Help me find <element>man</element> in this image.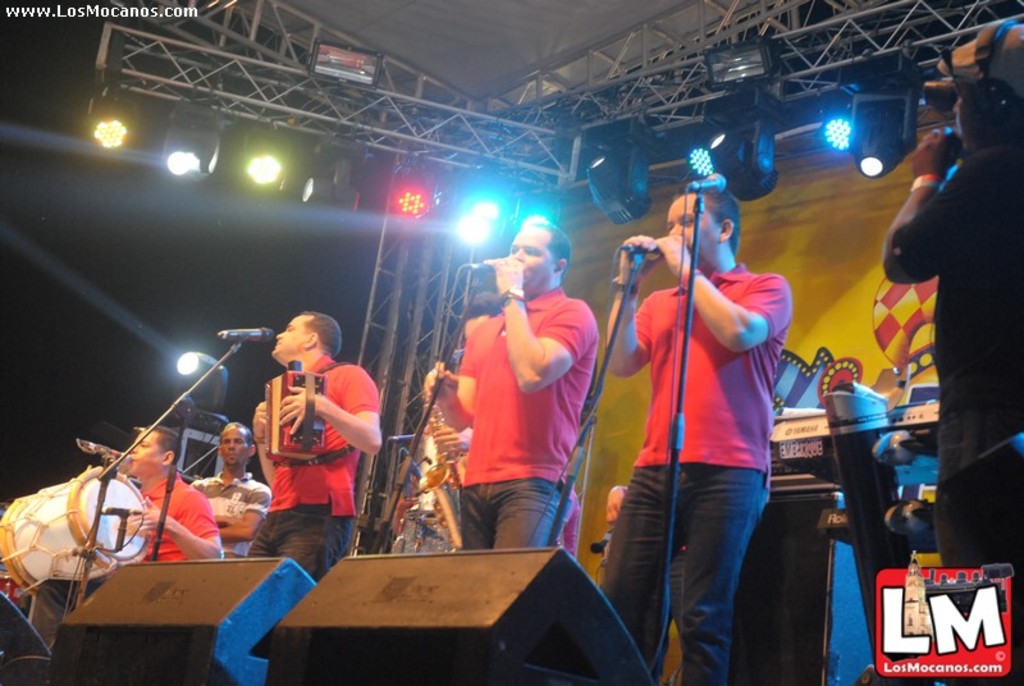
Found it: <region>603, 187, 796, 685</region>.
